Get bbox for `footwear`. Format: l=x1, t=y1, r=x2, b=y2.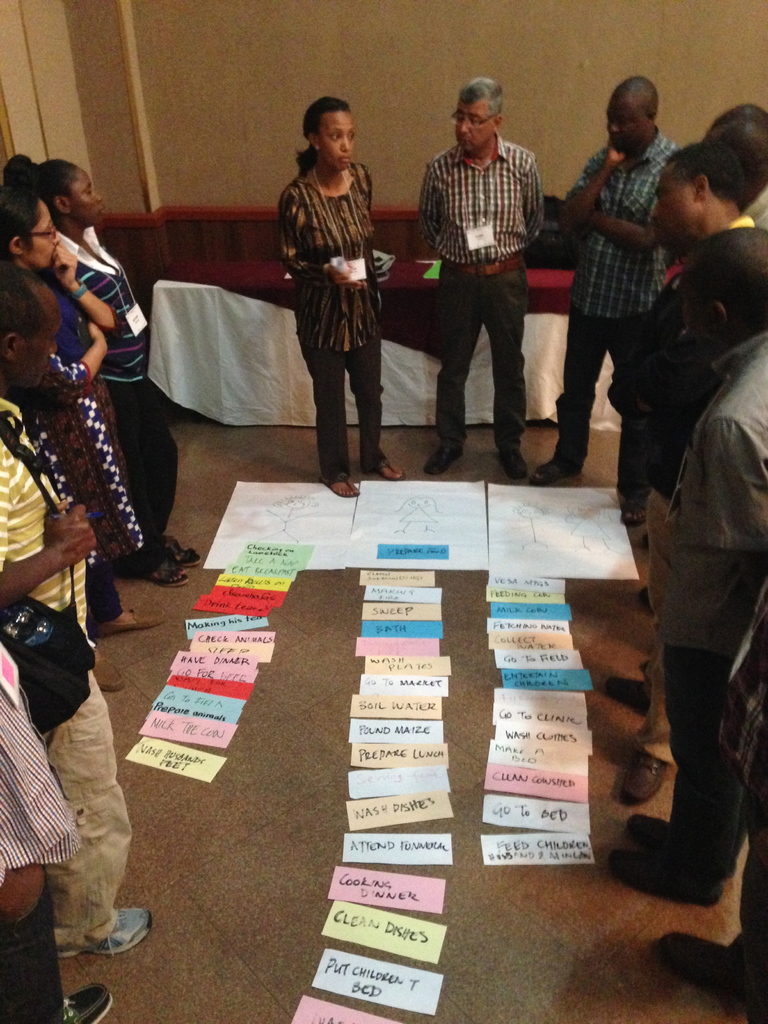
l=603, t=676, r=653, b=714.
